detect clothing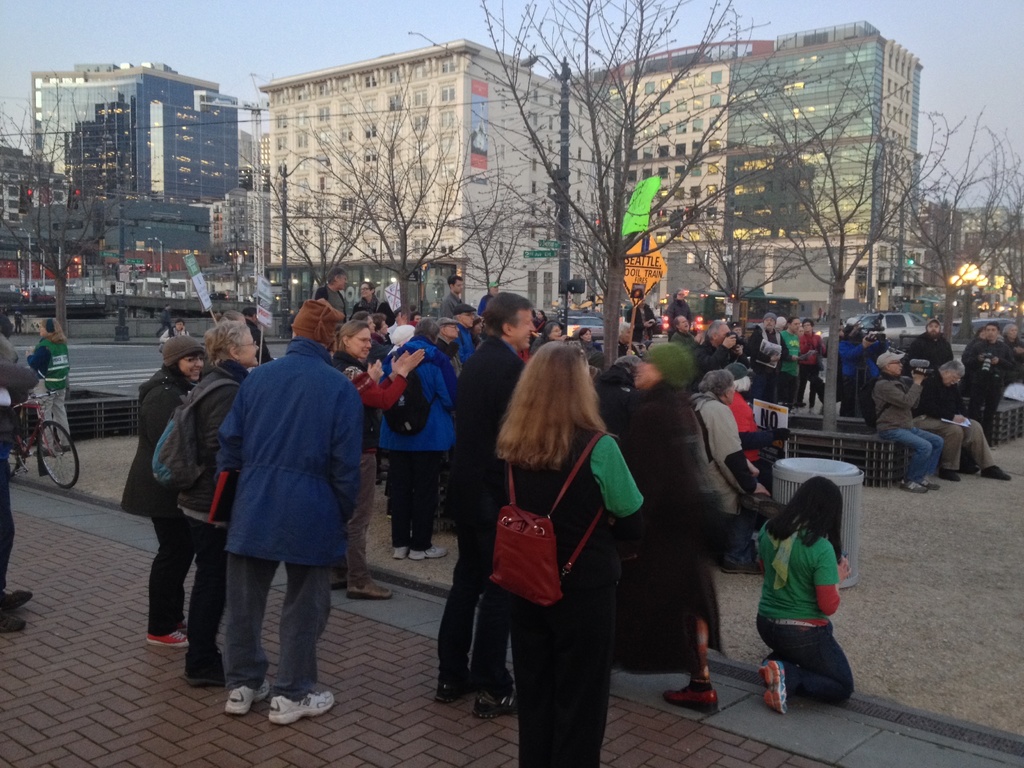
region(210, 327, 360, 637)
